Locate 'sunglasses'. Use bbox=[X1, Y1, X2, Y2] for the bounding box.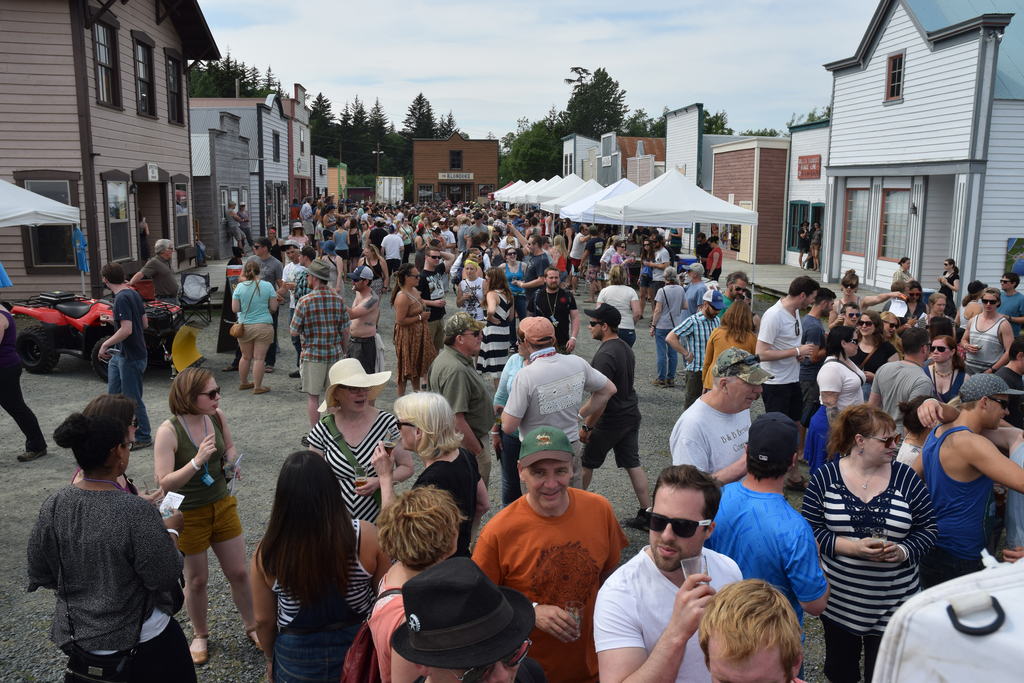
bbox=[795, 319, 800, 336].
